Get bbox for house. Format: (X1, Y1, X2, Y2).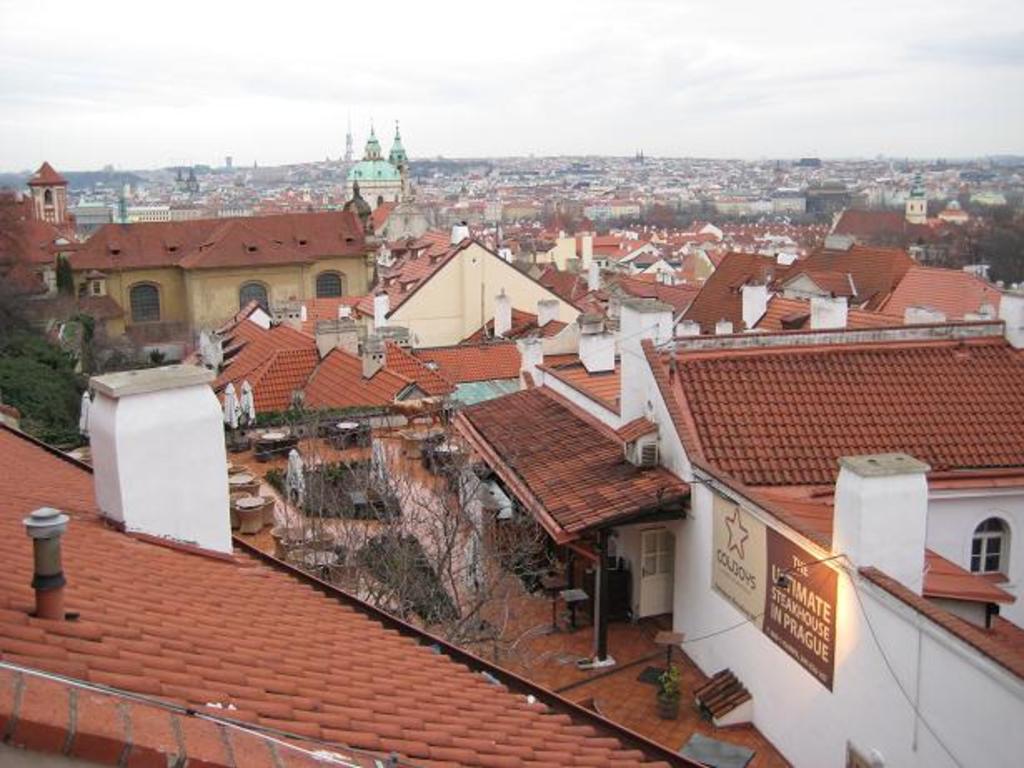
(524, 148, 568, 188).
